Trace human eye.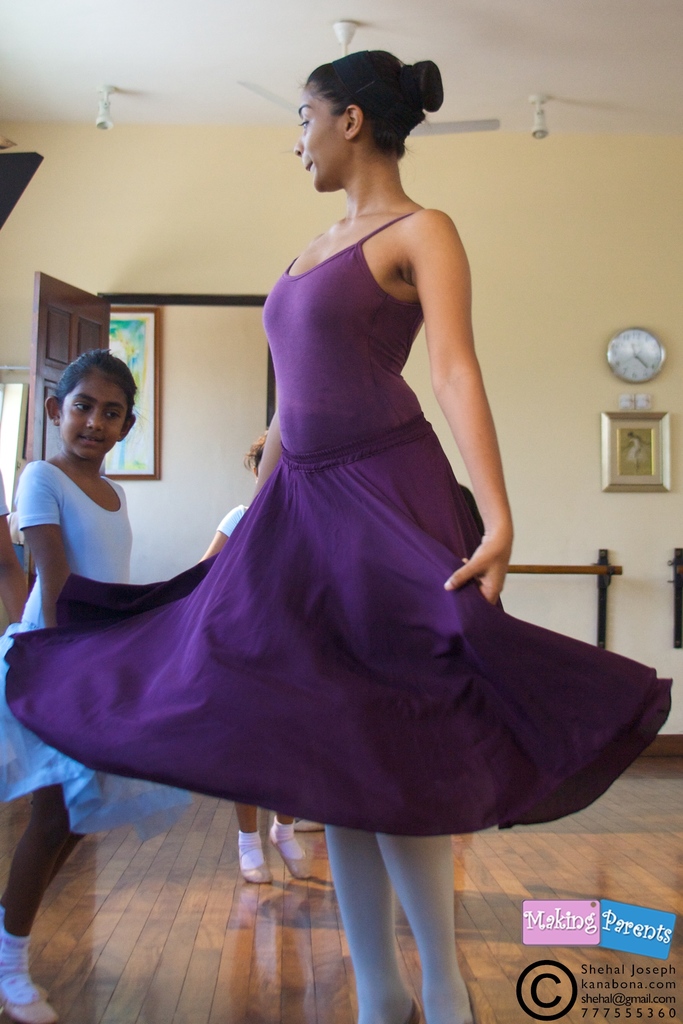
Traced to bbox=(74, 397, 90, 413).
